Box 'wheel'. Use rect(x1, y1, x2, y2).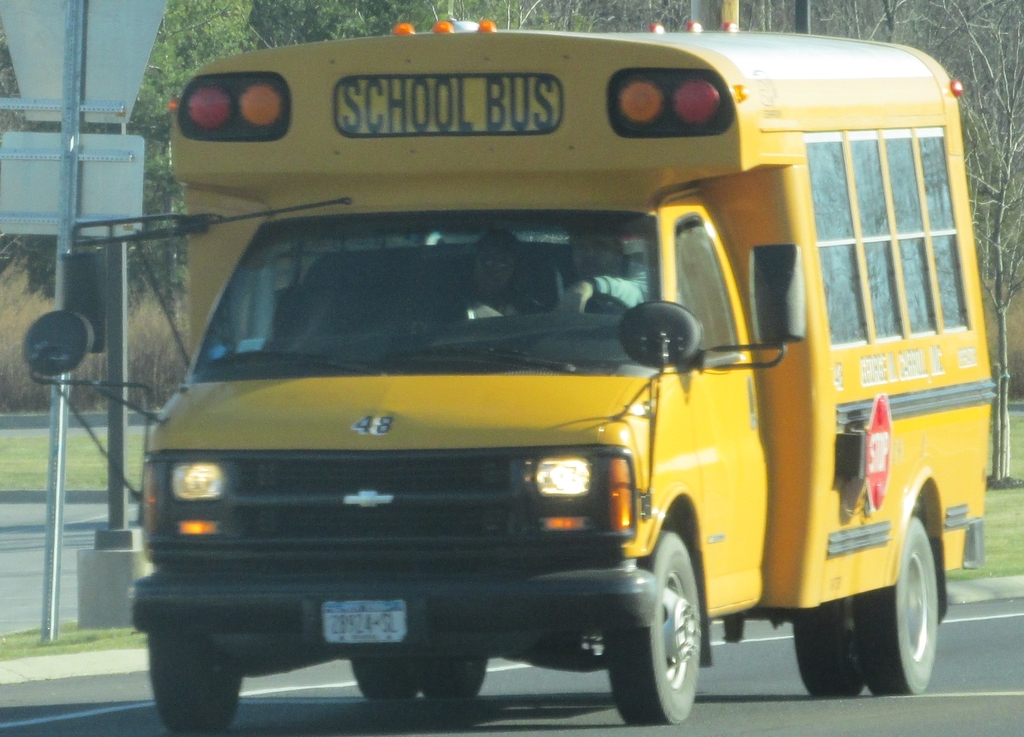
rect(144, 626, 245, 736).
